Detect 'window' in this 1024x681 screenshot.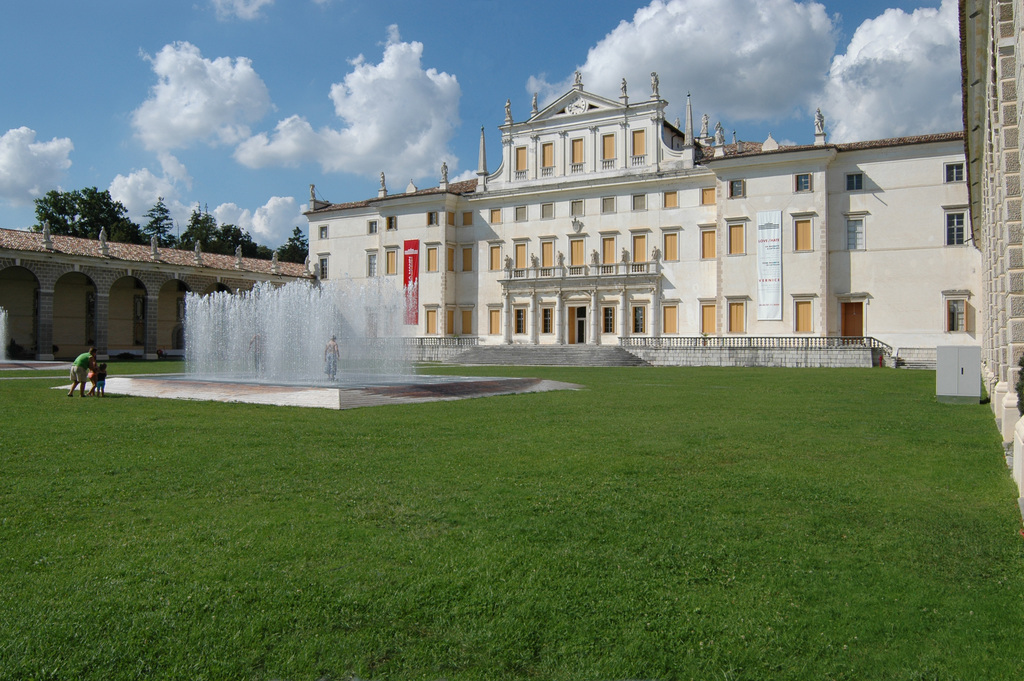
Detection: x1=446, y1=308, x2=456, y2=333.
